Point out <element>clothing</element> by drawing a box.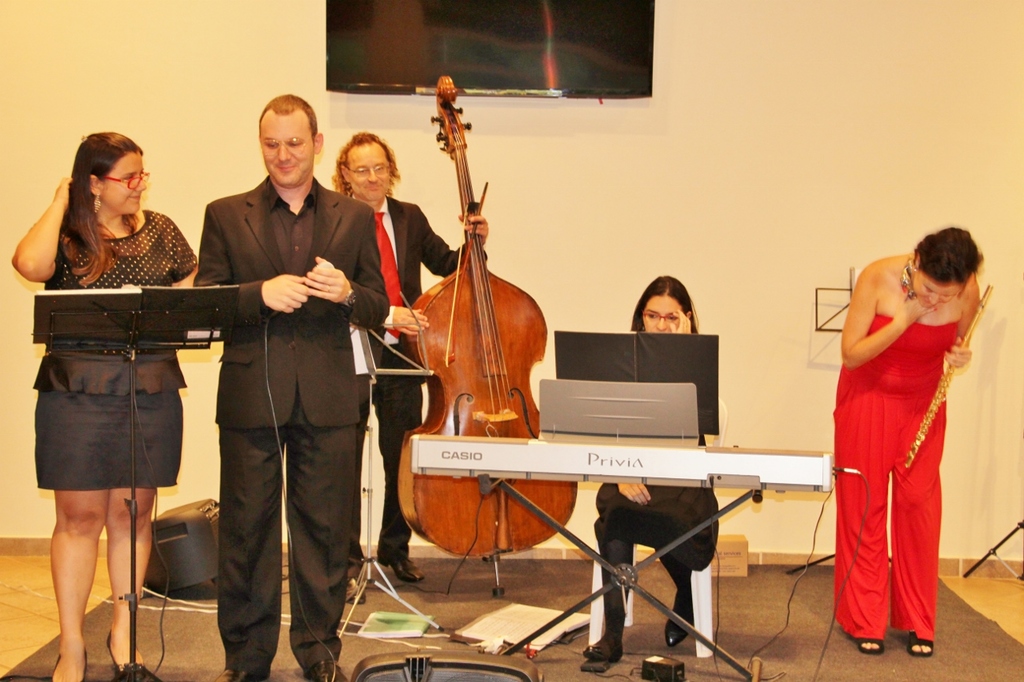
box=[194, 180, 394, 431].
